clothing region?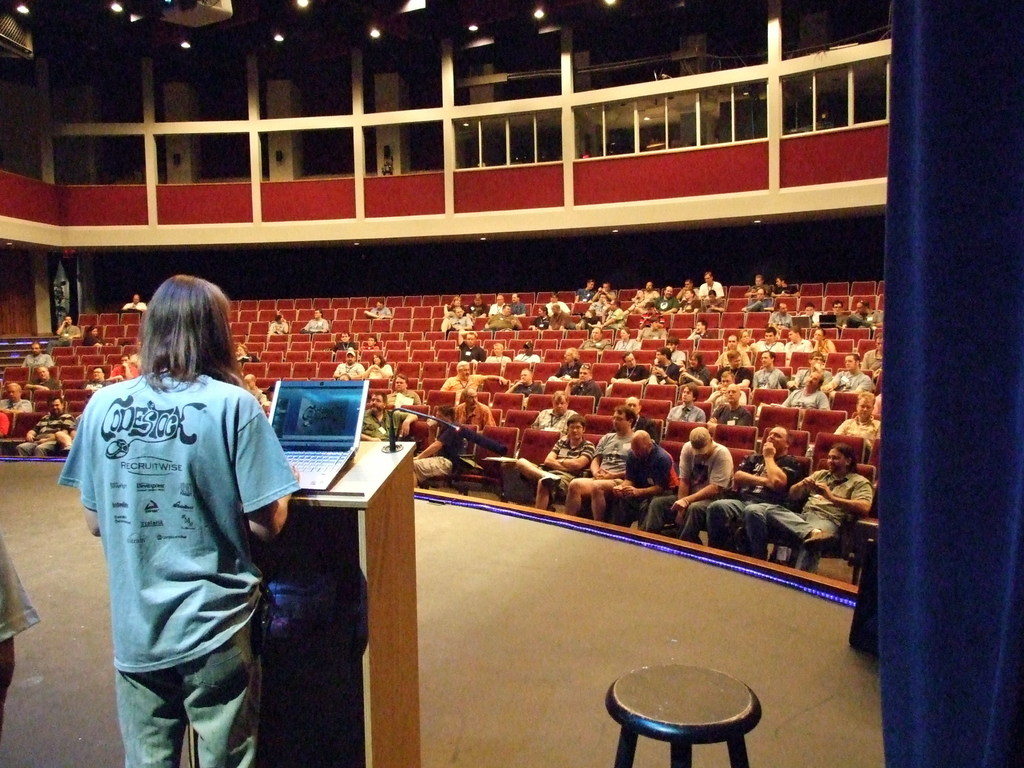
752:337:783:357
